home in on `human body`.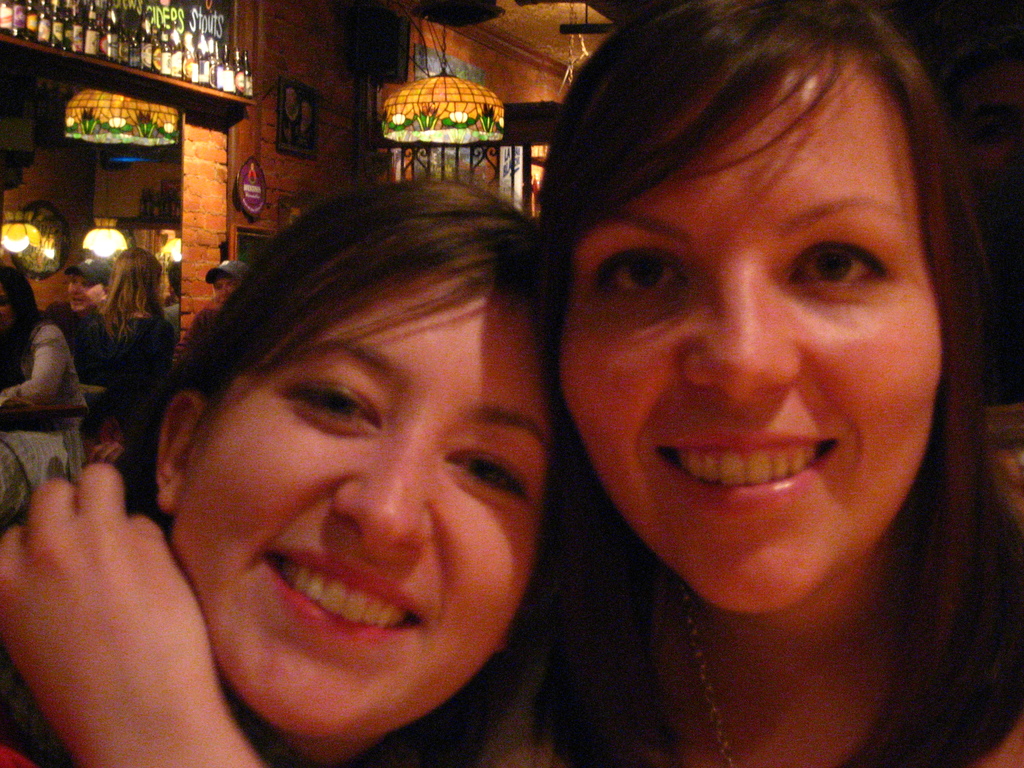
Homed in at detection(35, 296, 111, 374).
